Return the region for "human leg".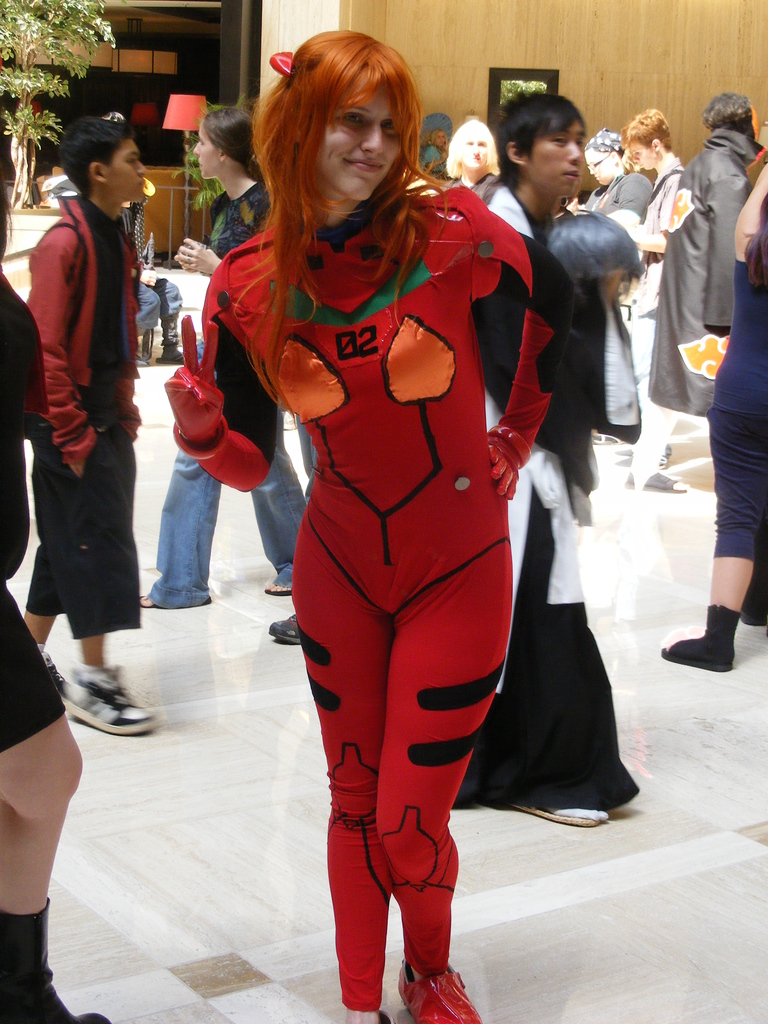
box=[17, 538, 72, 692].
